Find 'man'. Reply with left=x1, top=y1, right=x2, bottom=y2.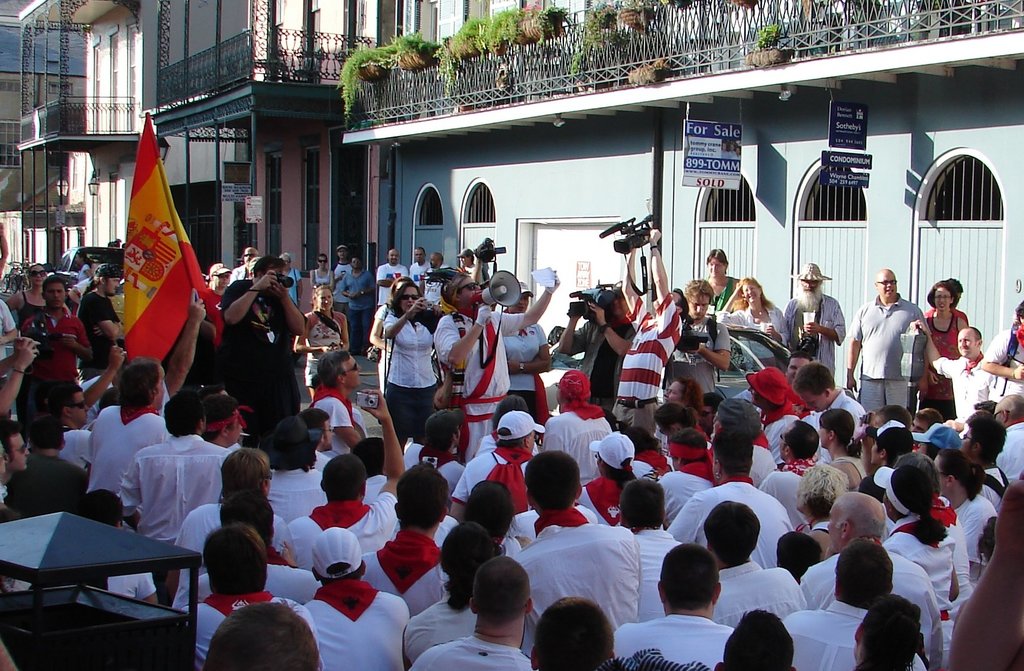
left=121, top=390, right=232, bottom=590.
